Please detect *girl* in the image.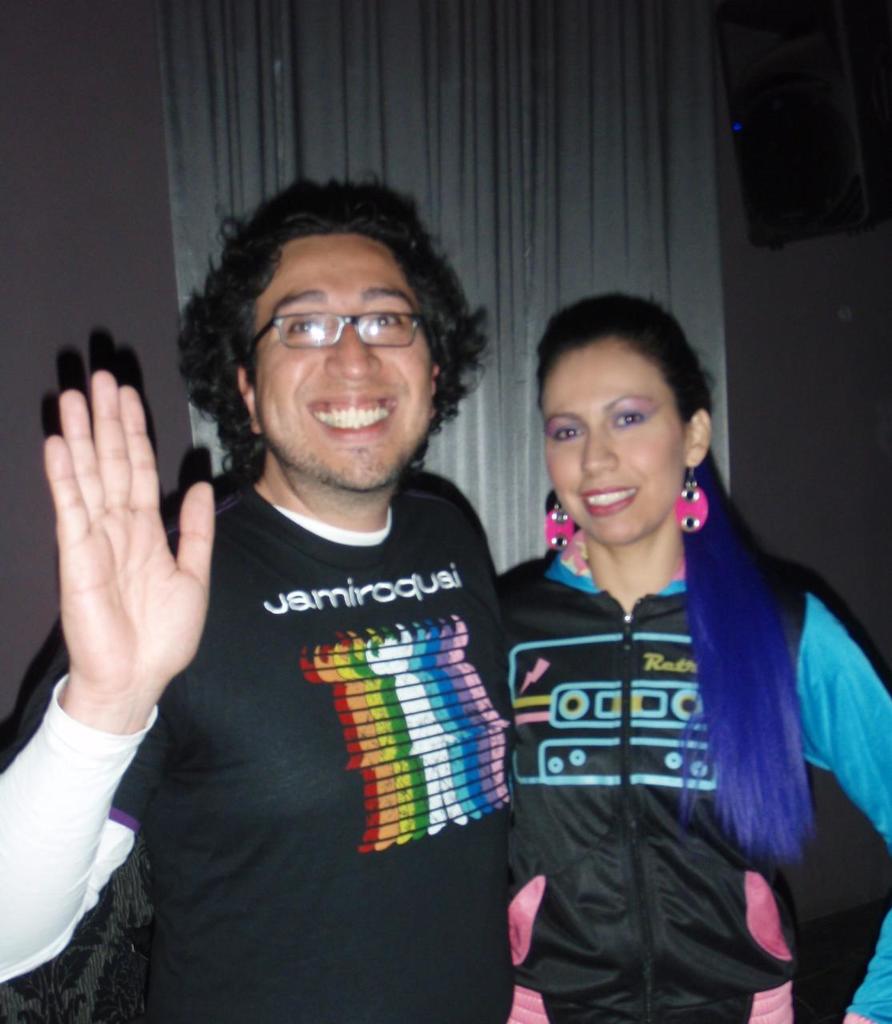
503 293 891 1023.
